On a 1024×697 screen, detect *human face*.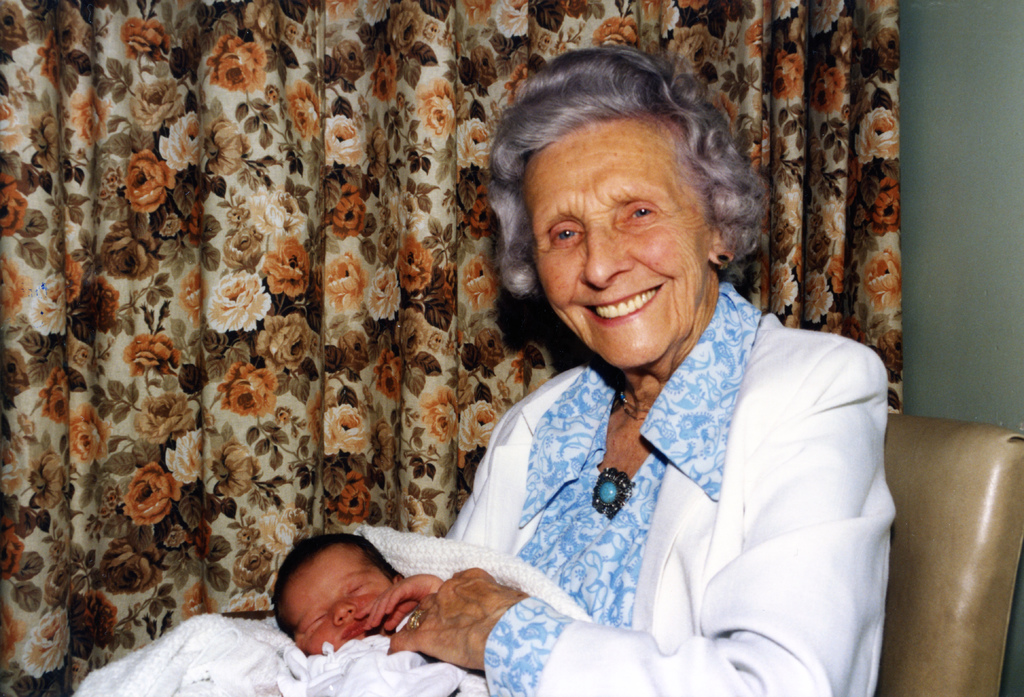
box(282, 544, 401, 660).
